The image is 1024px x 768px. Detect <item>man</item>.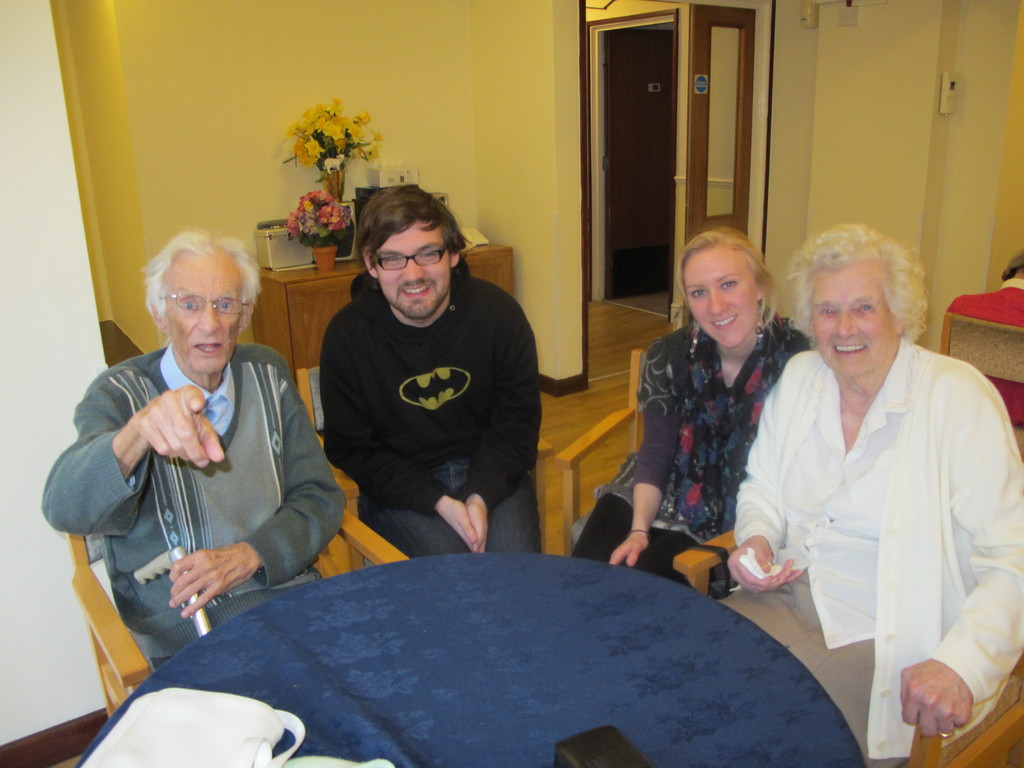
Detection: crop(40, 230, 346, 671).
